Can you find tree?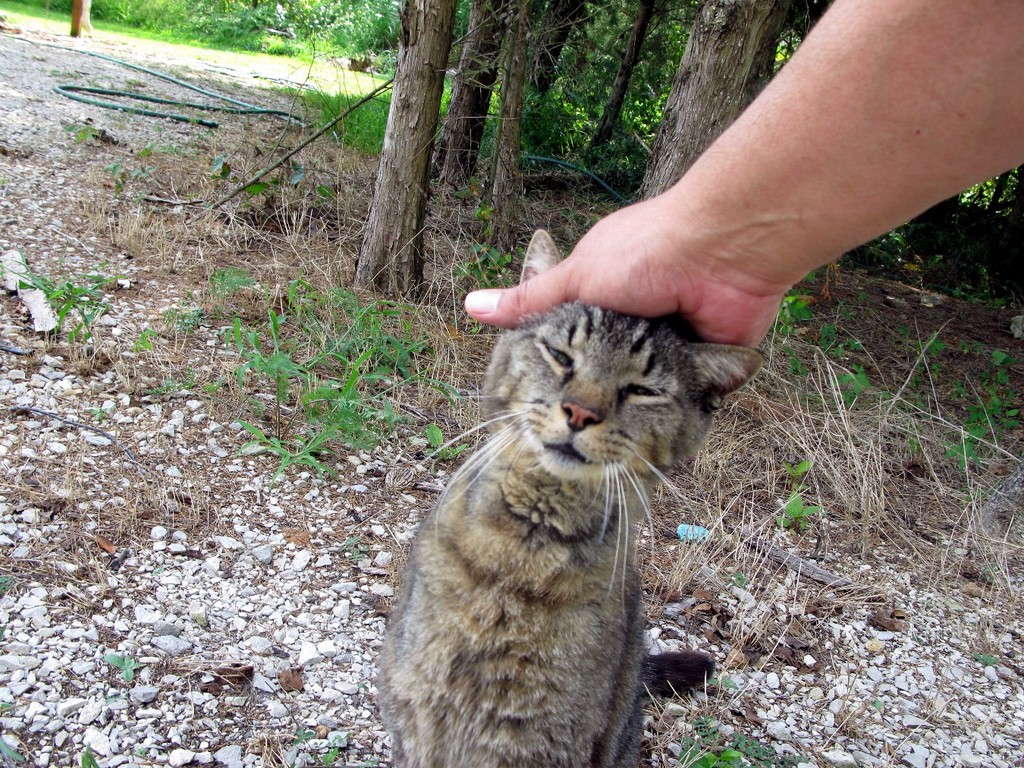
Yes, bounding box: (357,0,831,305).
